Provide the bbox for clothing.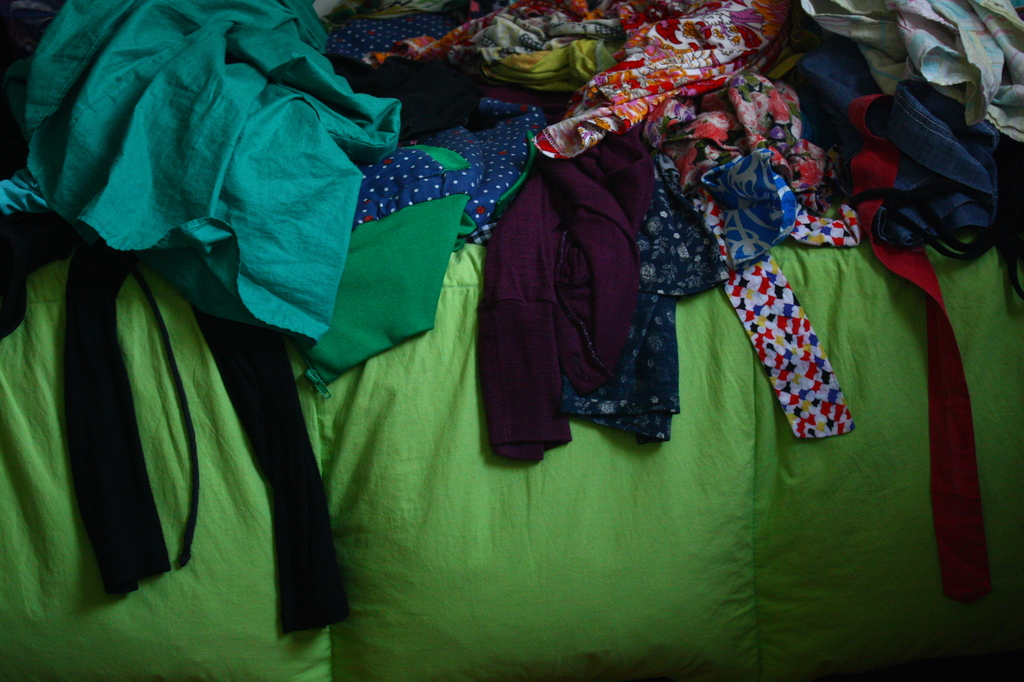
<region>26, 0, 398, 338</region>.
